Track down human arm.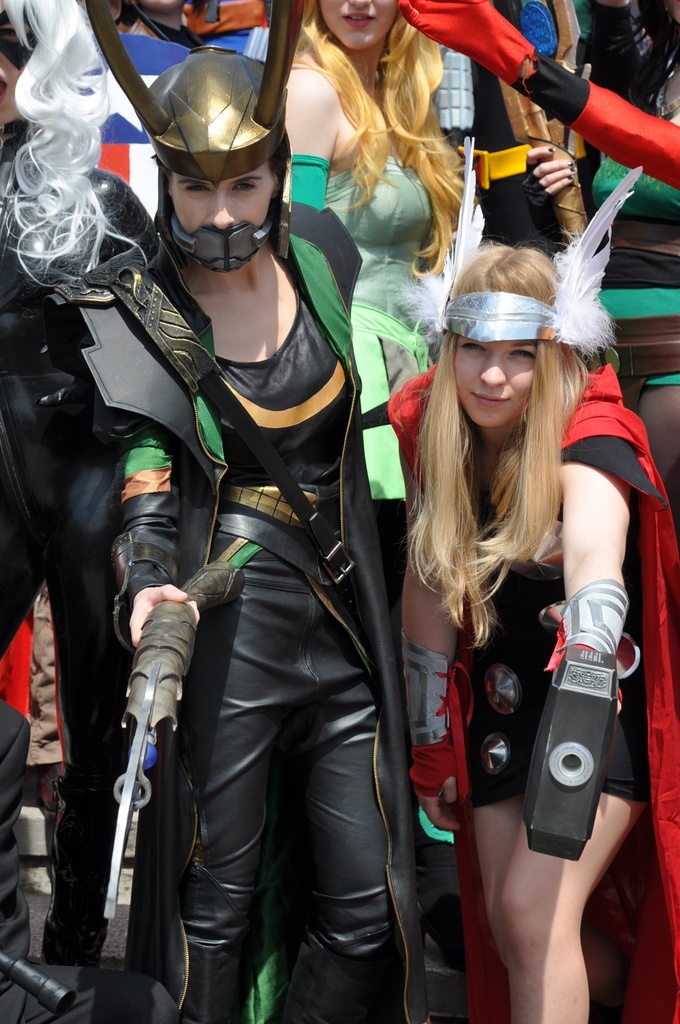
Tracked to pyautogui.locateOnScreen(279, 75, 341, 211).
